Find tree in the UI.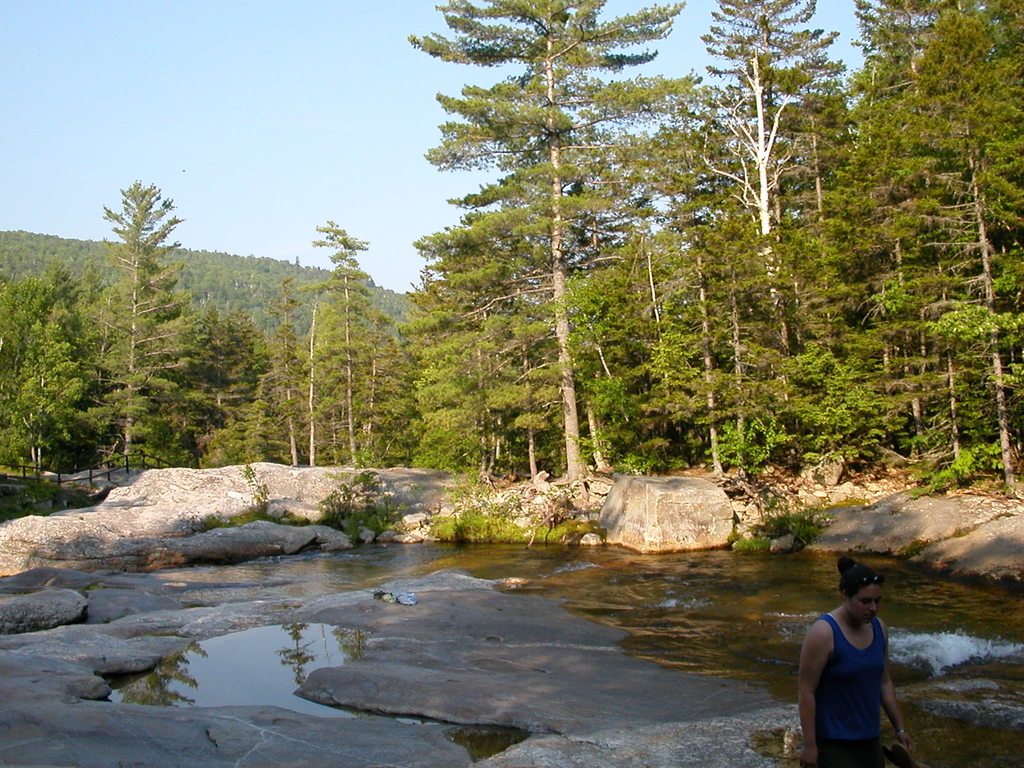
UI element at bbox(253, 287, 344, 494).
